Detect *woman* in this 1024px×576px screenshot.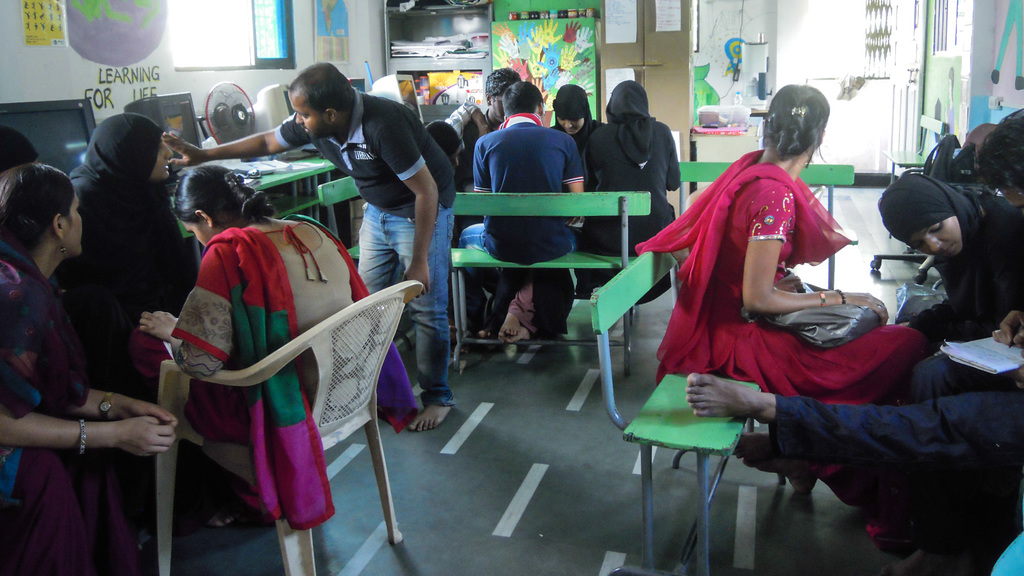
Detection: 641 84 925 566.
